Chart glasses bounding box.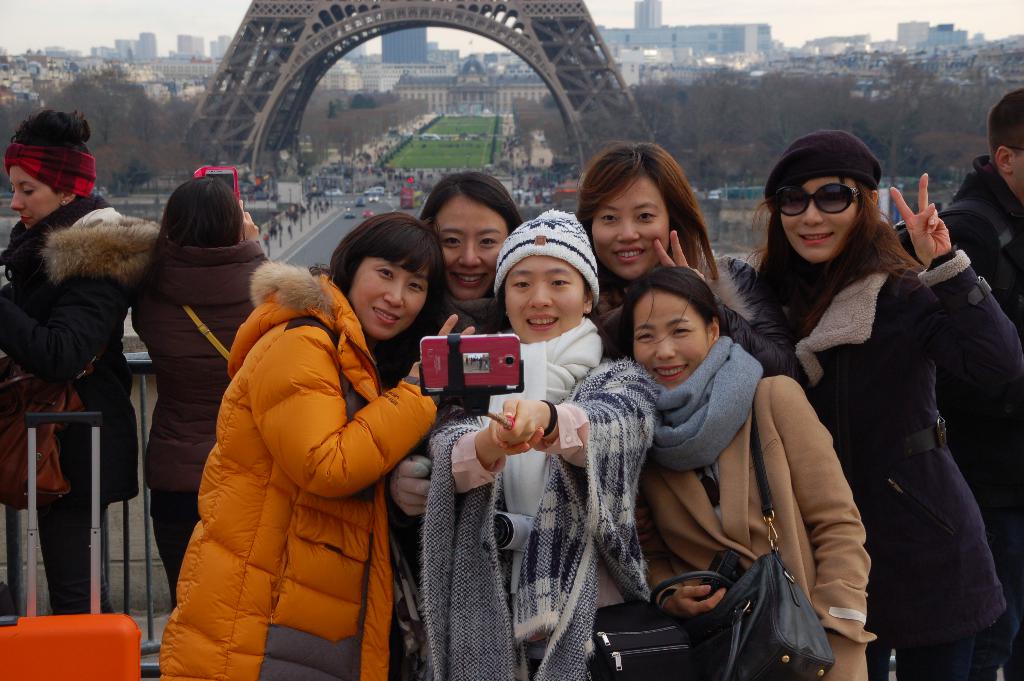
Charted: (left=774, top=174, right=893, bottom=222).
